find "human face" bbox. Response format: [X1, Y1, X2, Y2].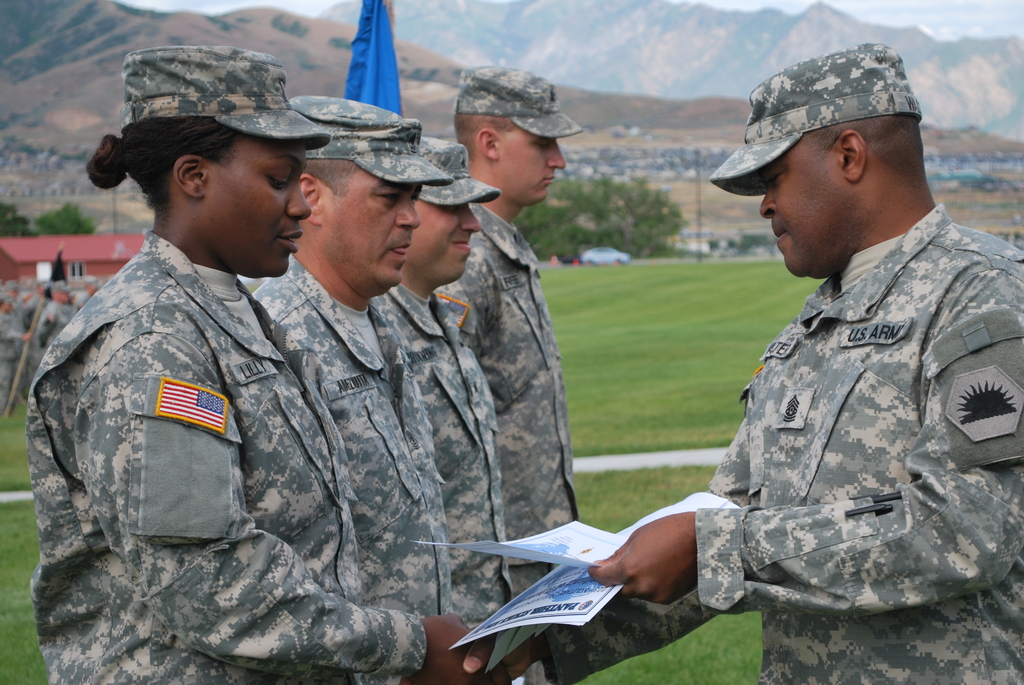
[758, 146, 836, 275].
